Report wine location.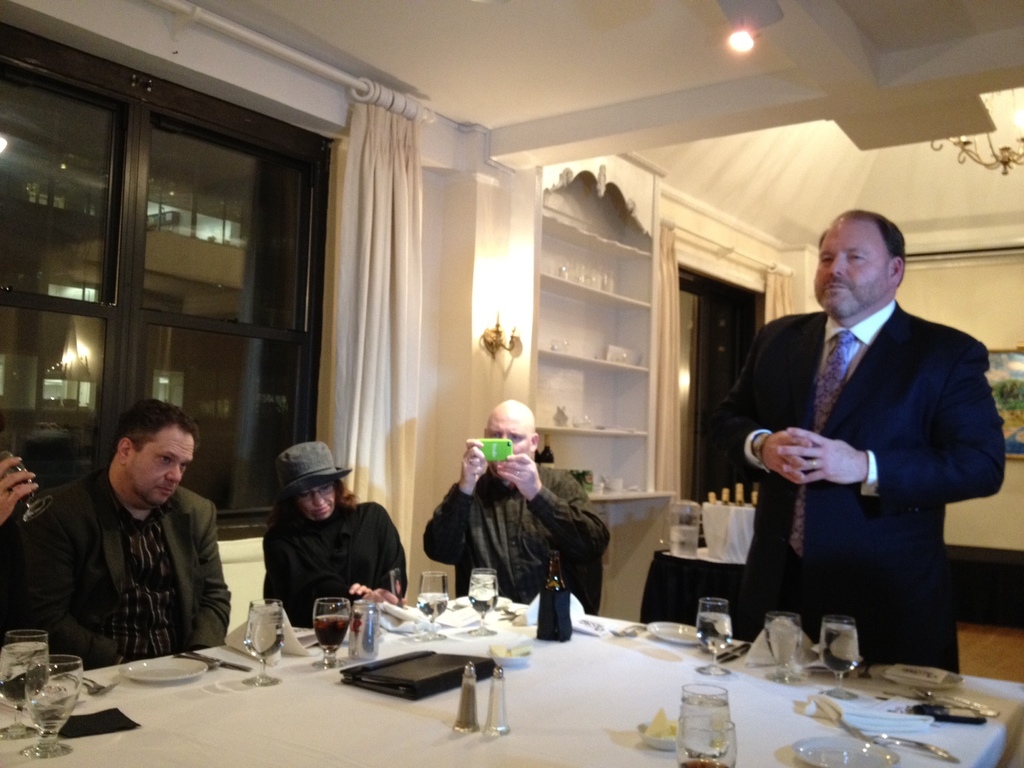
Report: bbox(308, 616, 349, 648).
